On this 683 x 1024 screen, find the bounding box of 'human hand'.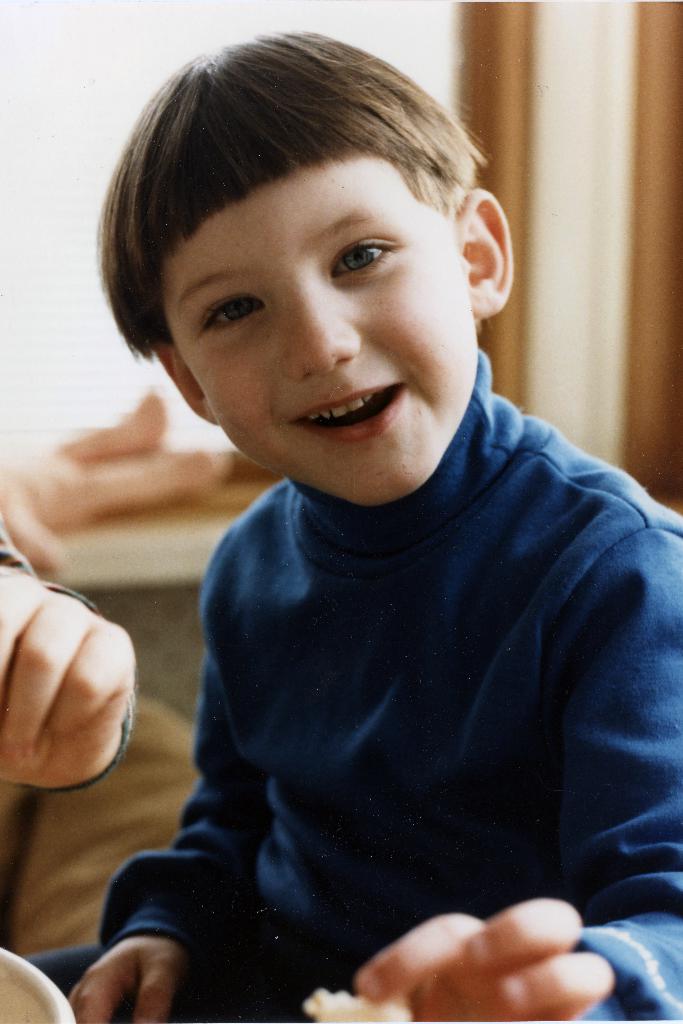
Bounding box: (left=343, top=904, right=648, bottom=1016).
